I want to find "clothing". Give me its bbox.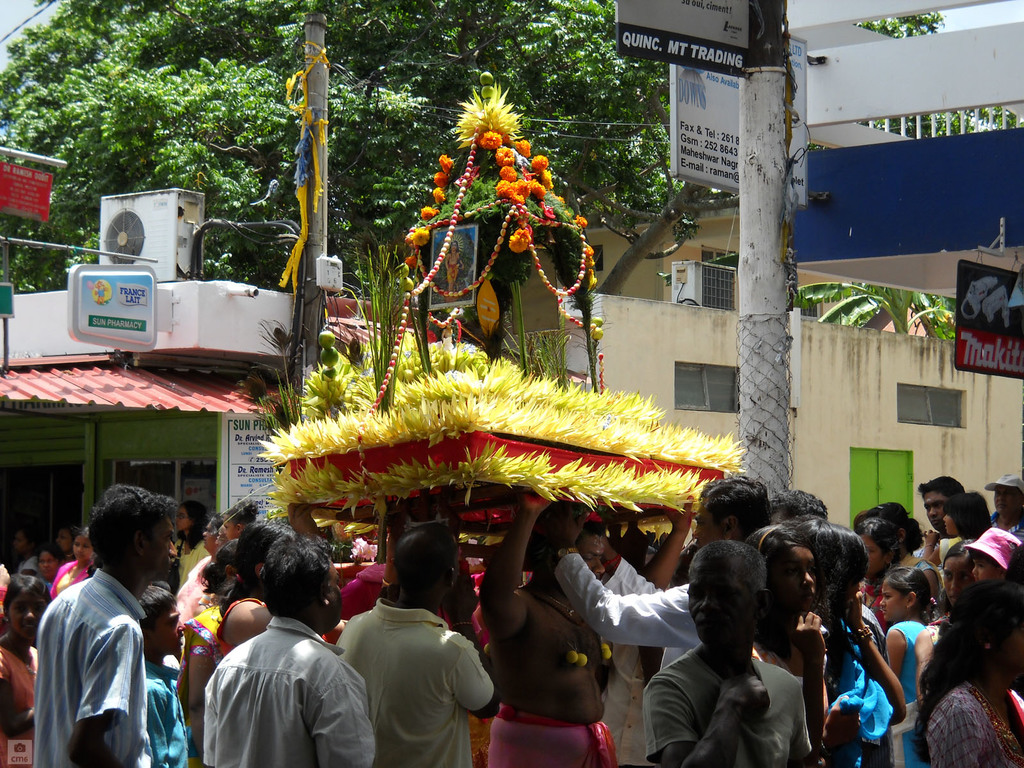
detection(340, 584, 497, 767).
